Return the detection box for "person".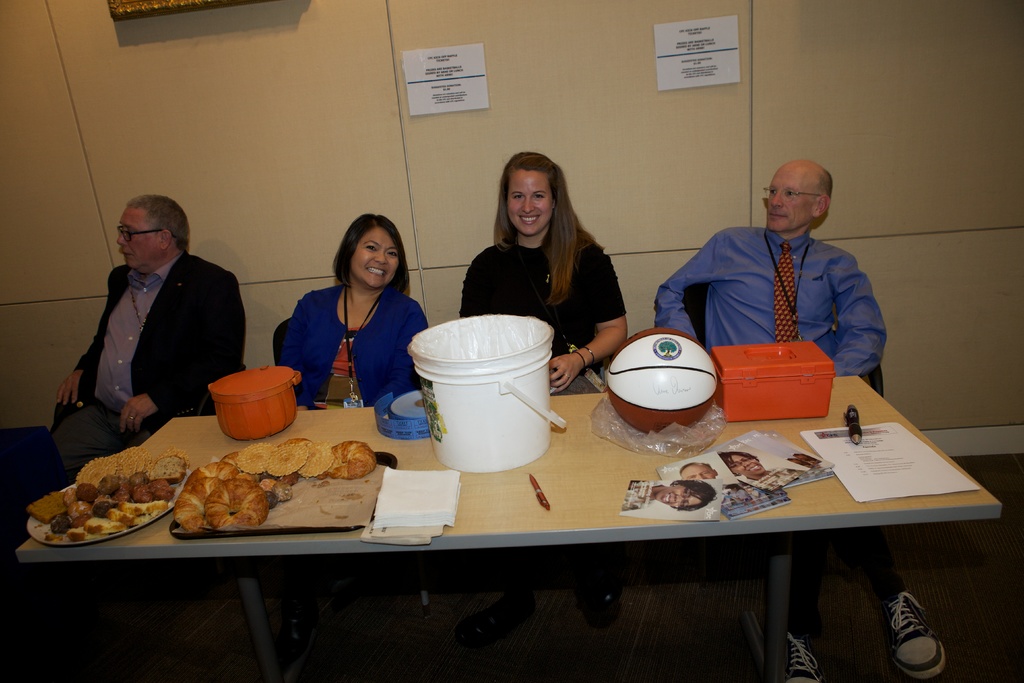
(51,197,246,473).
